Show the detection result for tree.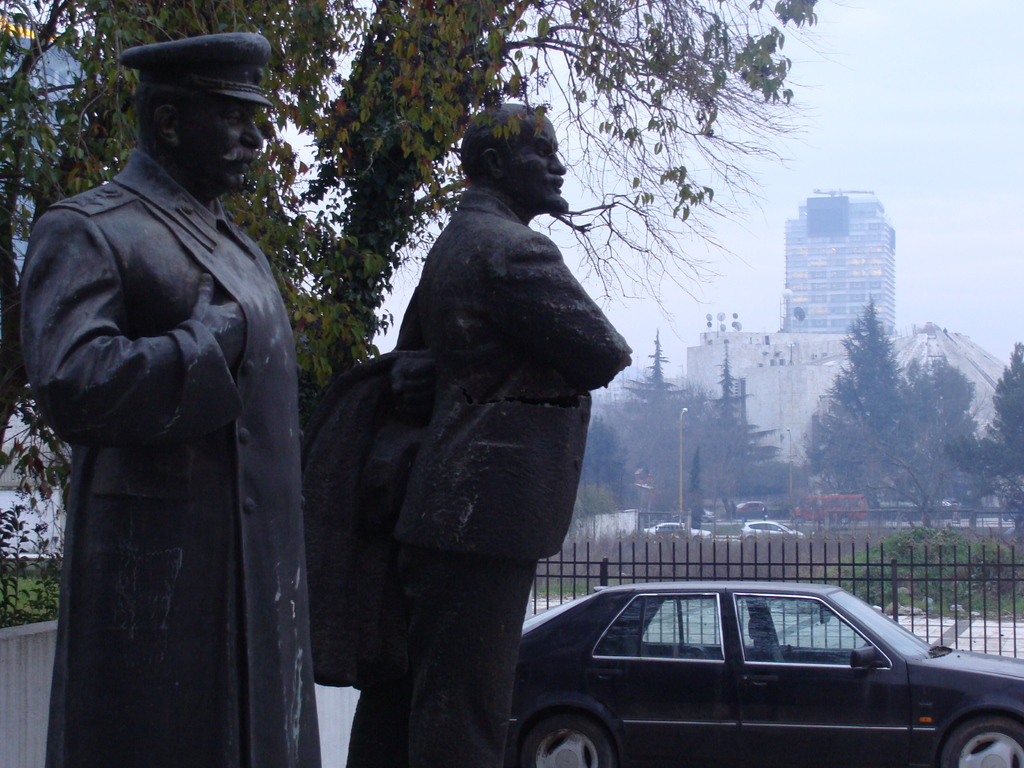
0 0 814 603.
